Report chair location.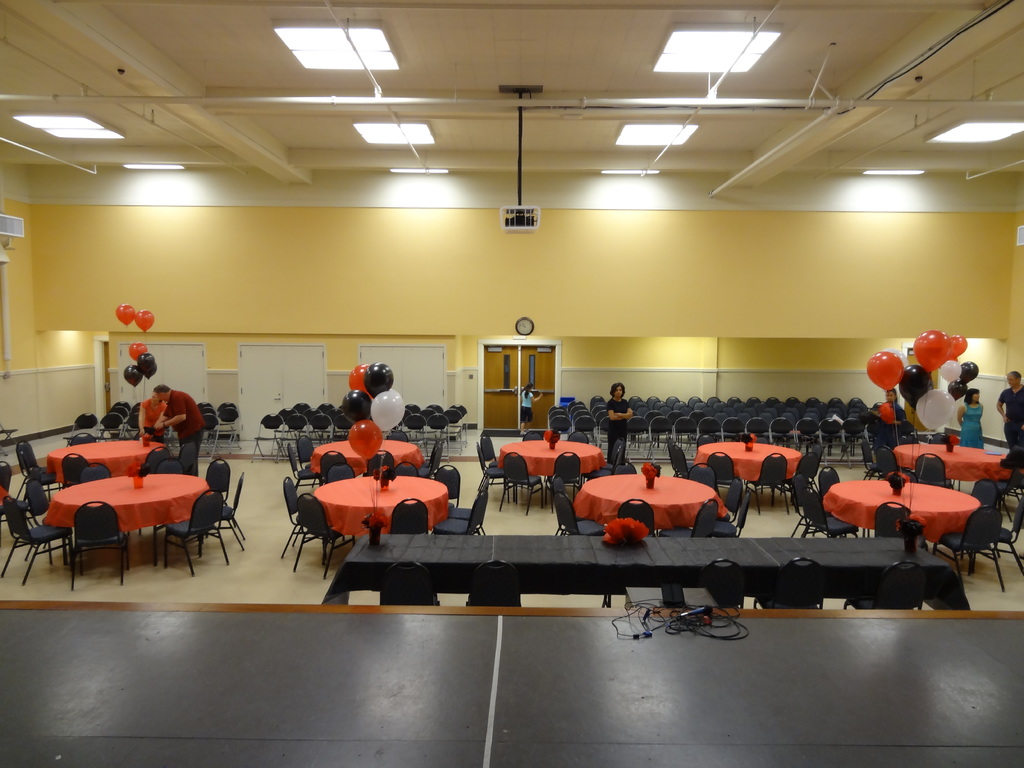
Report: rect(73, 462, 115, 487).
